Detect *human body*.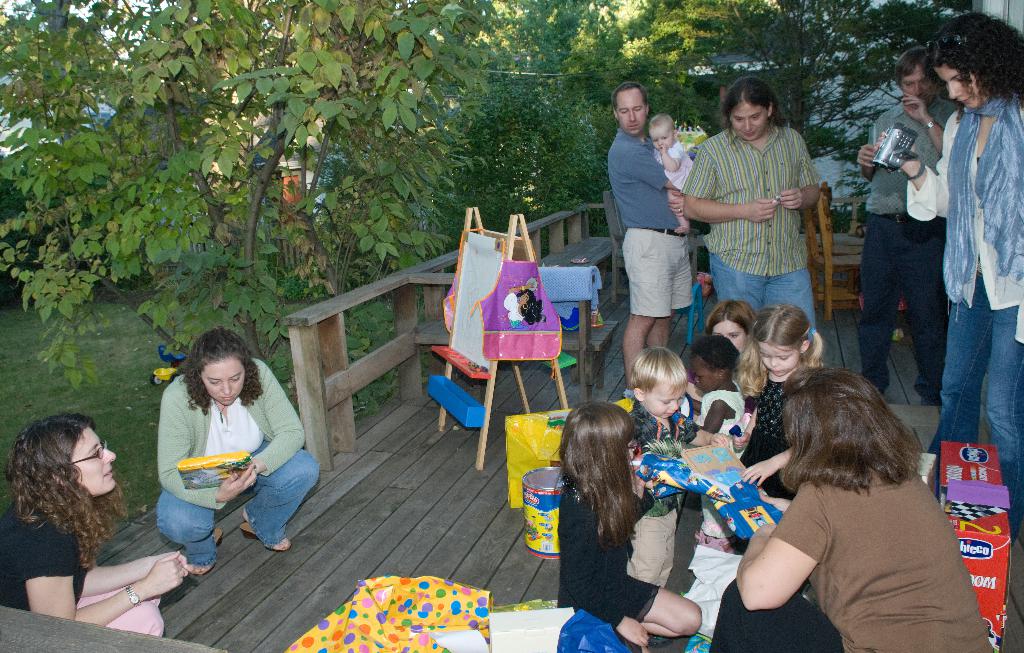
Detected at locate(730, 368, 810, 502).
